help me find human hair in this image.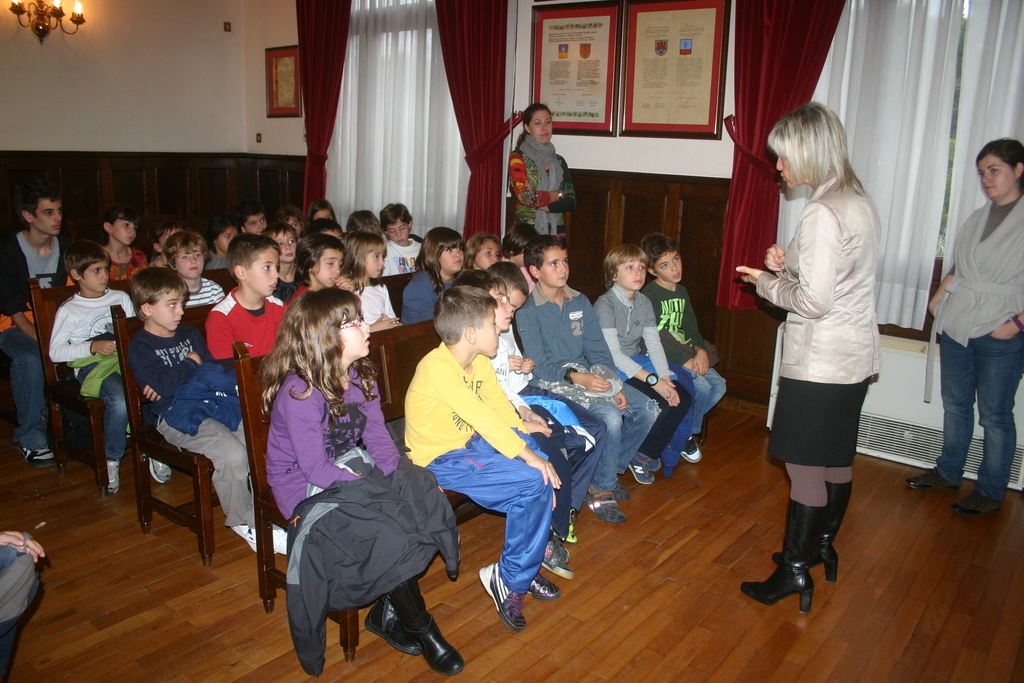
Found it: Rect(412, 226, 465, 284).
